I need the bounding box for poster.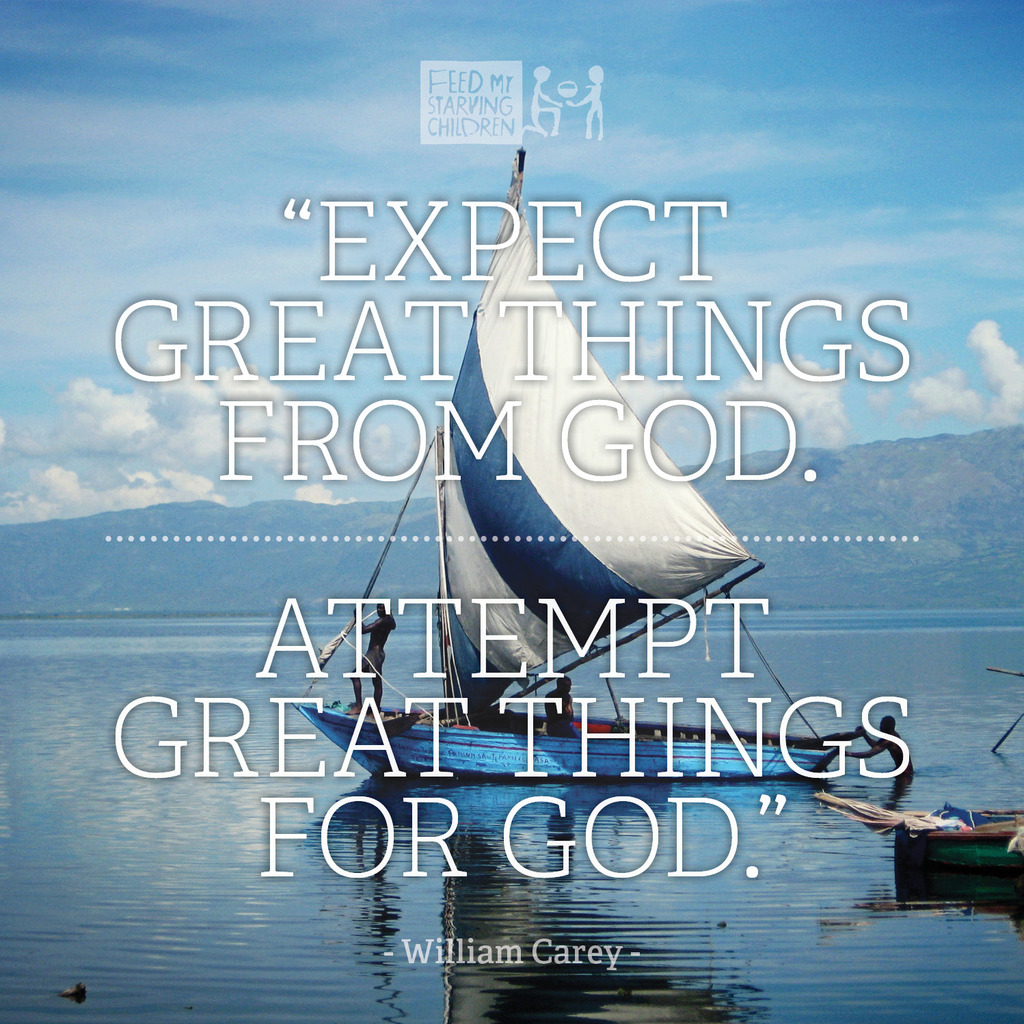
Here it is: select_region(0, 0, 1023, 1023).
